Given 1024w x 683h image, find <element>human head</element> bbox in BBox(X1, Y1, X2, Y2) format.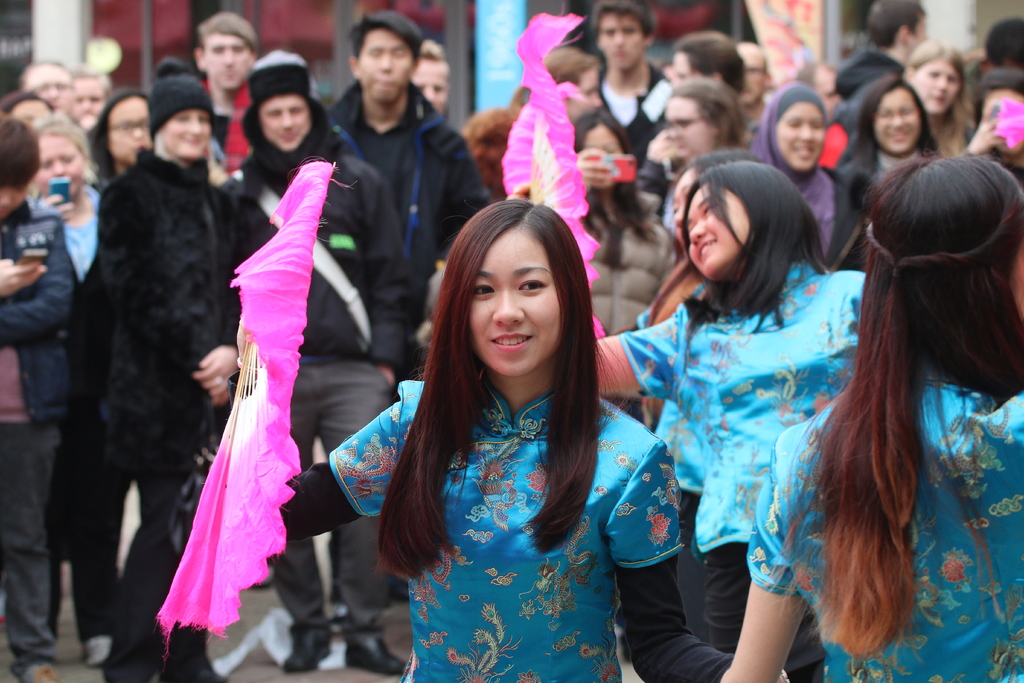
BBox(979, 12, 1023, 67).
